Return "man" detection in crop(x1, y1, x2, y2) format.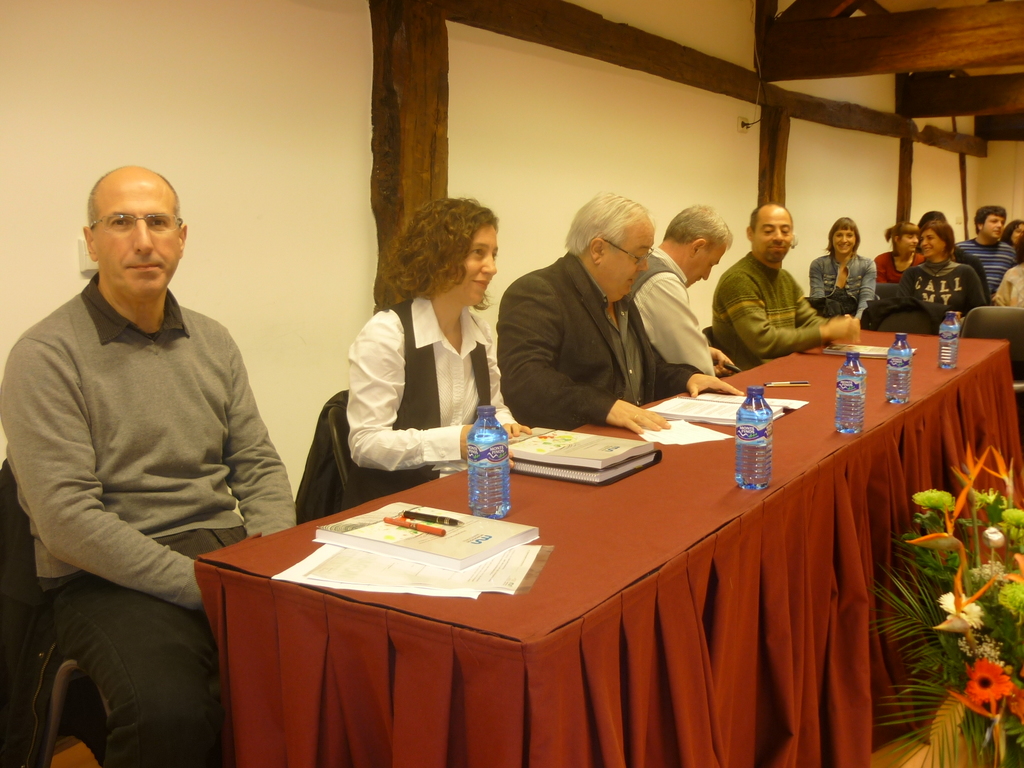
crop(705, 196, 868, 362).
